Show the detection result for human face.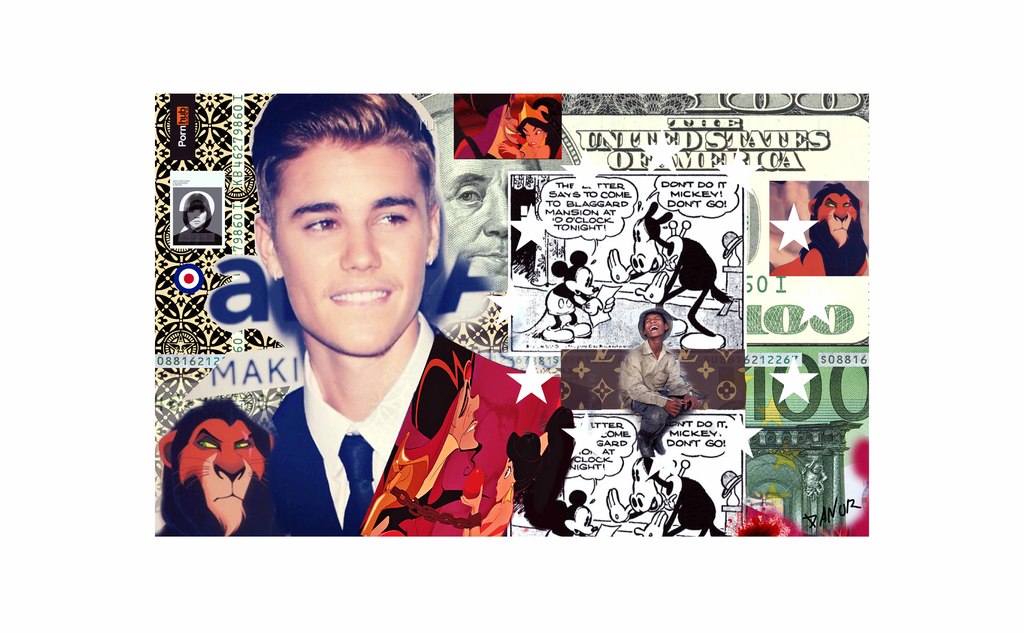
Rect(186, 210, 205, 225).
